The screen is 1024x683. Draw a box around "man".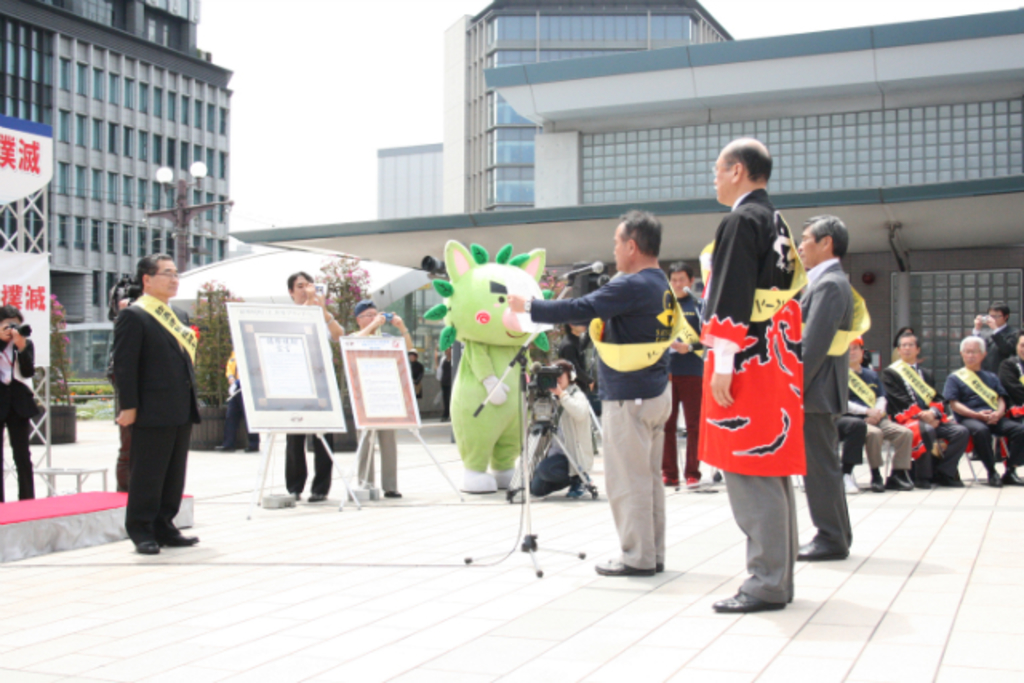
[496,206,678,574].
